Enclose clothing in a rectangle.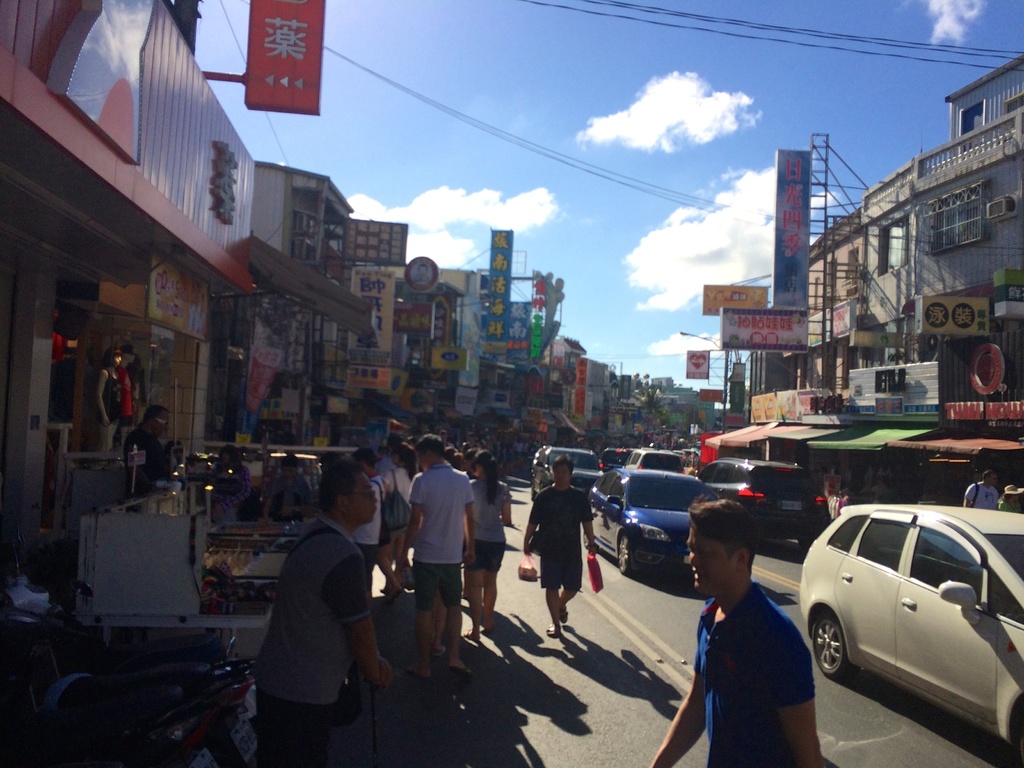
(x1=402, y1=463, x2=472, y2=611).
